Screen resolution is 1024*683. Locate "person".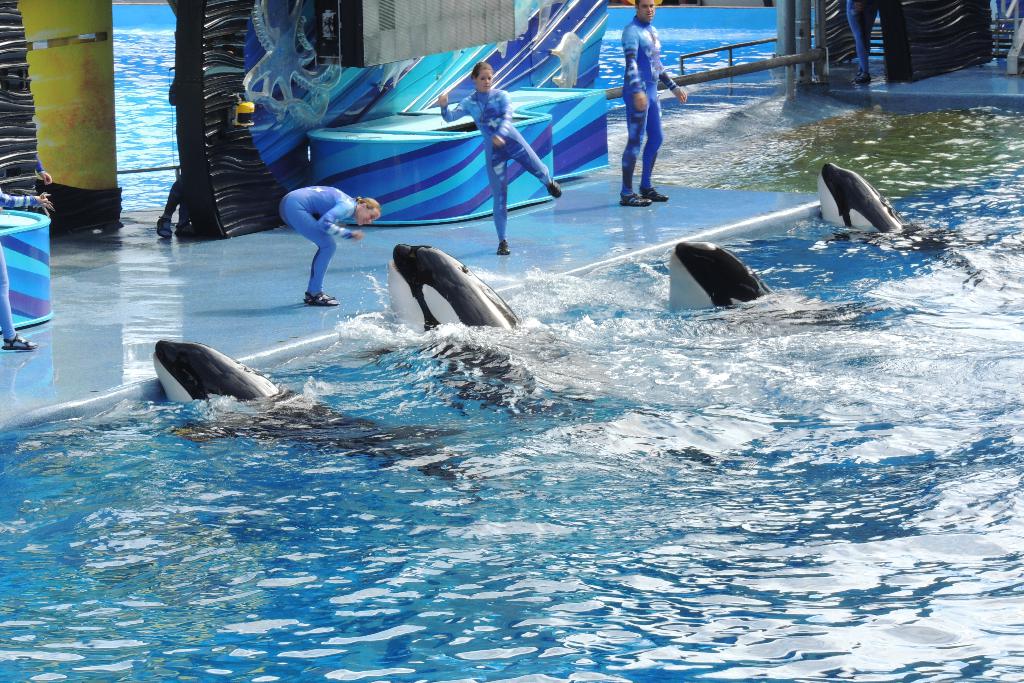
bbox(36, 162, 54, 188).
